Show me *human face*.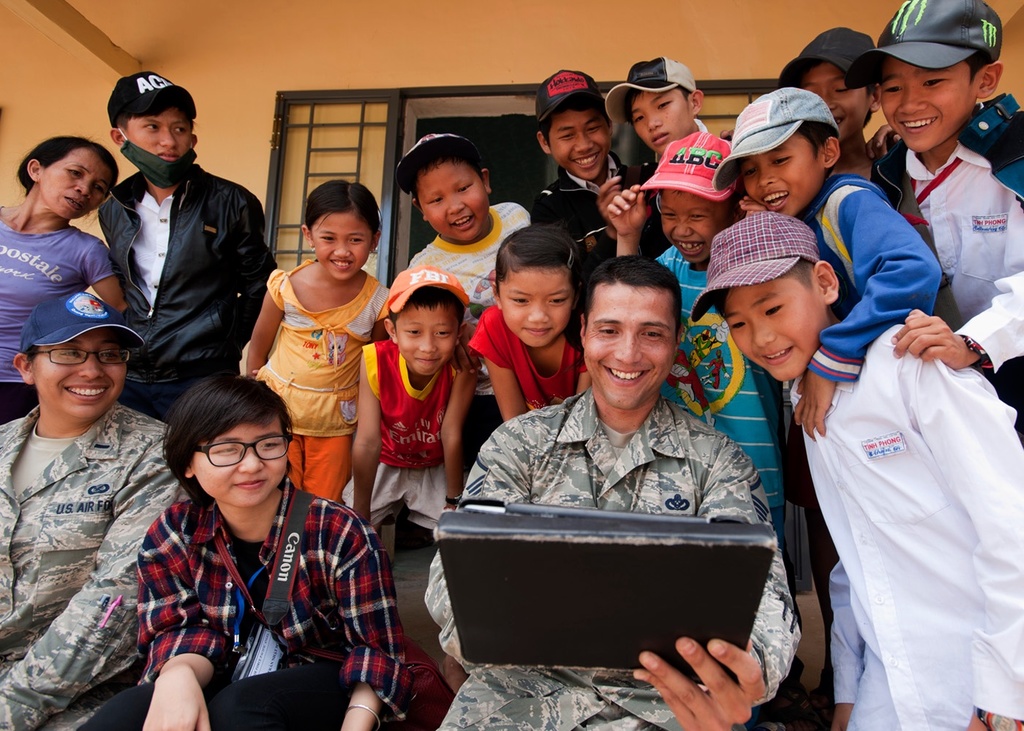
*human face* is here: <box>726,277,823,387</box>.
